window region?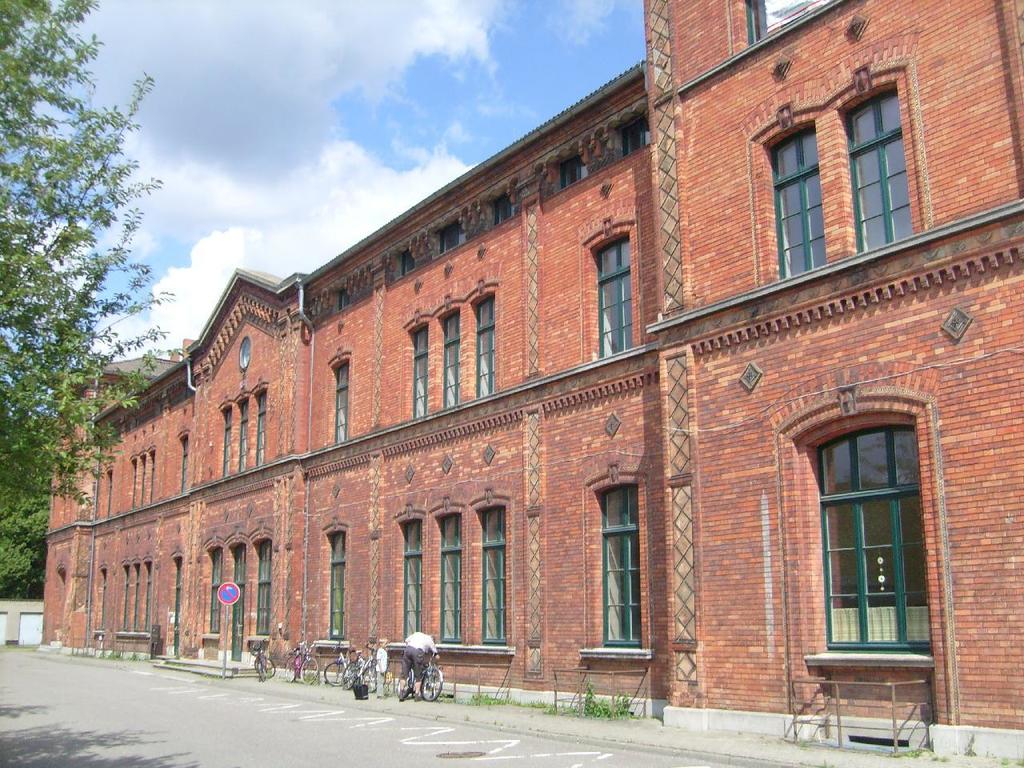
(x1=210, y1=548, x2=222, y2=630)
